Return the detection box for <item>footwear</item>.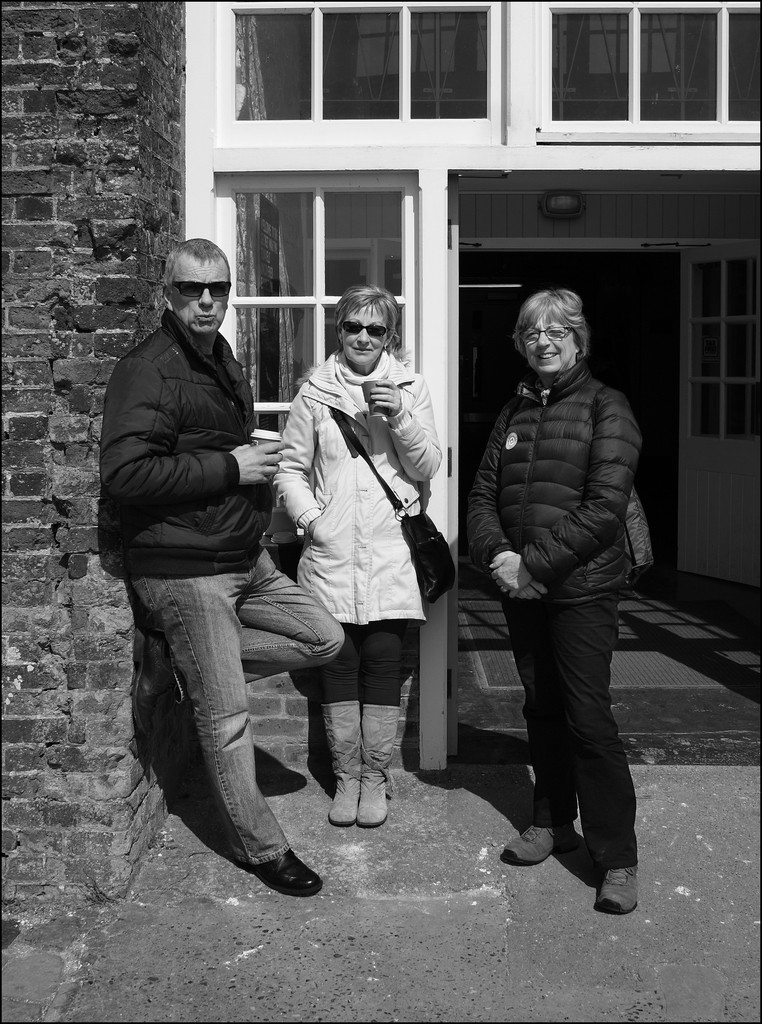
bbox=[597, 868, 639, 910].
